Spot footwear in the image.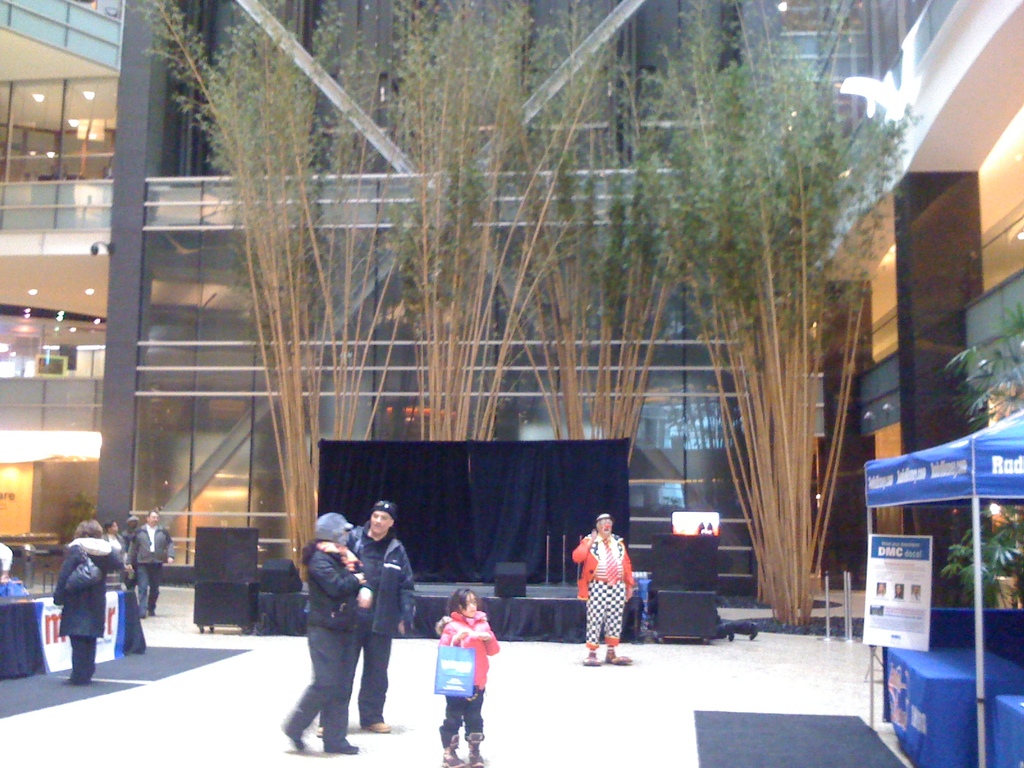
footwear found at <region>285, 729, 304, 754</region>.
